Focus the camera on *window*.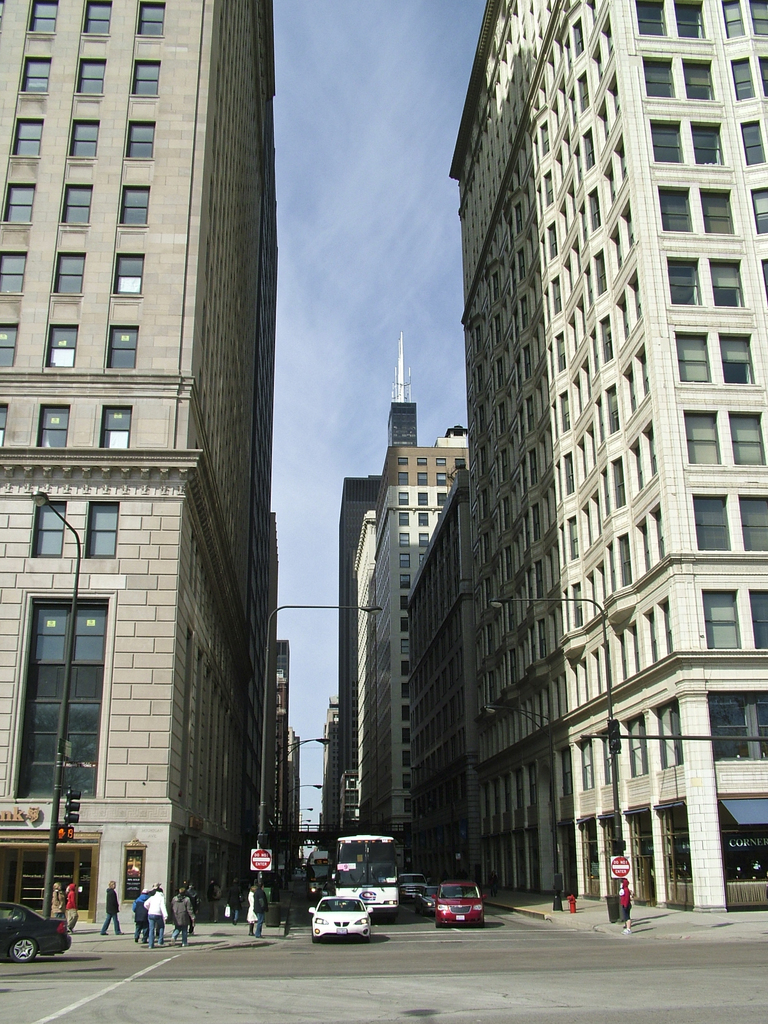
Focus region: (x1=401, y1=683, x2=412, y2=697).
